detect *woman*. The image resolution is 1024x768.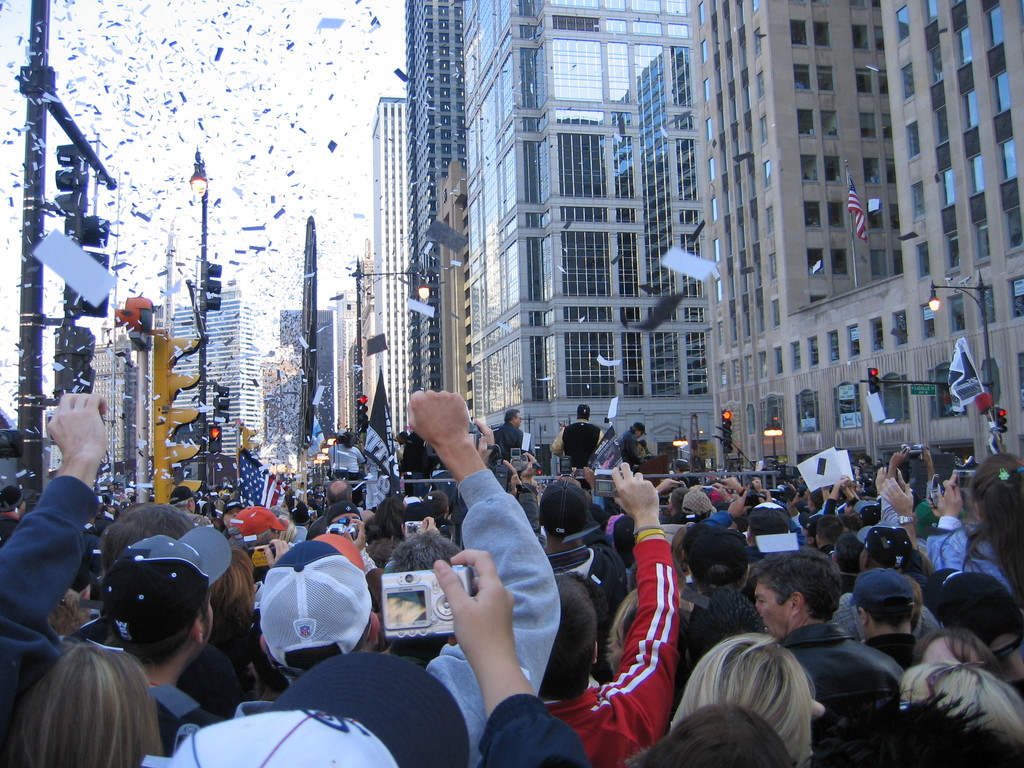
Rect(205, 545, 285, 698).
